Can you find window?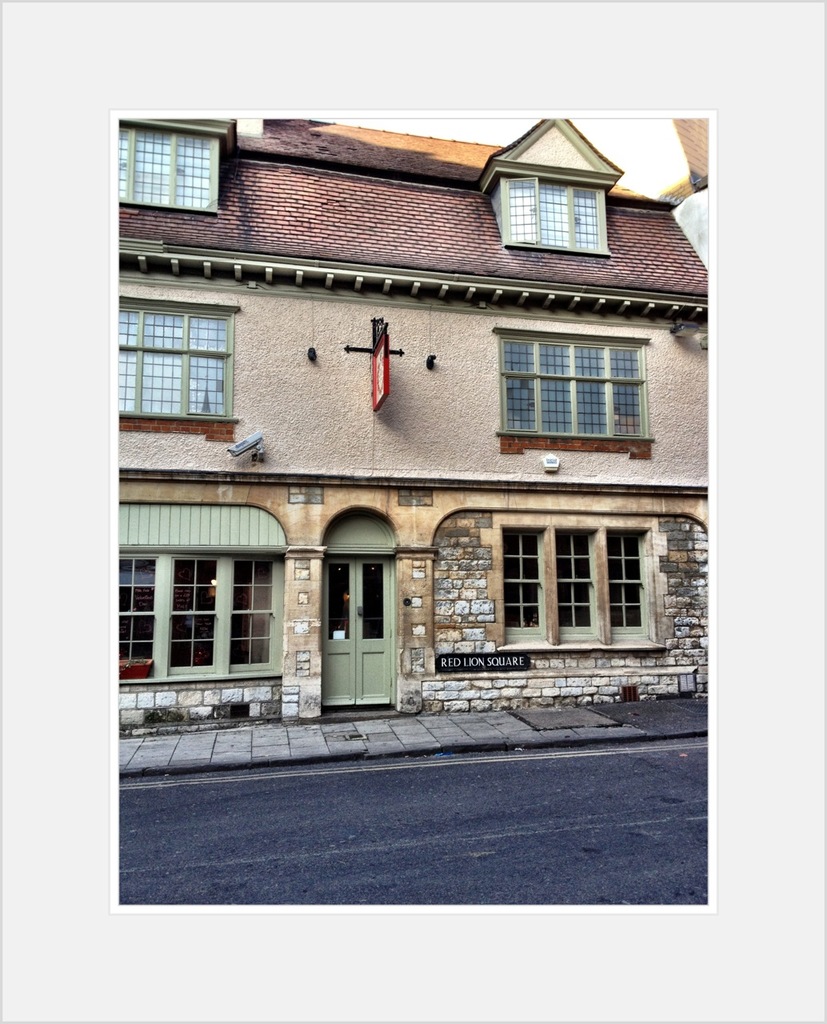
Yes, bounding box: (x1=493, y1=529, x2=656, y2=656).
